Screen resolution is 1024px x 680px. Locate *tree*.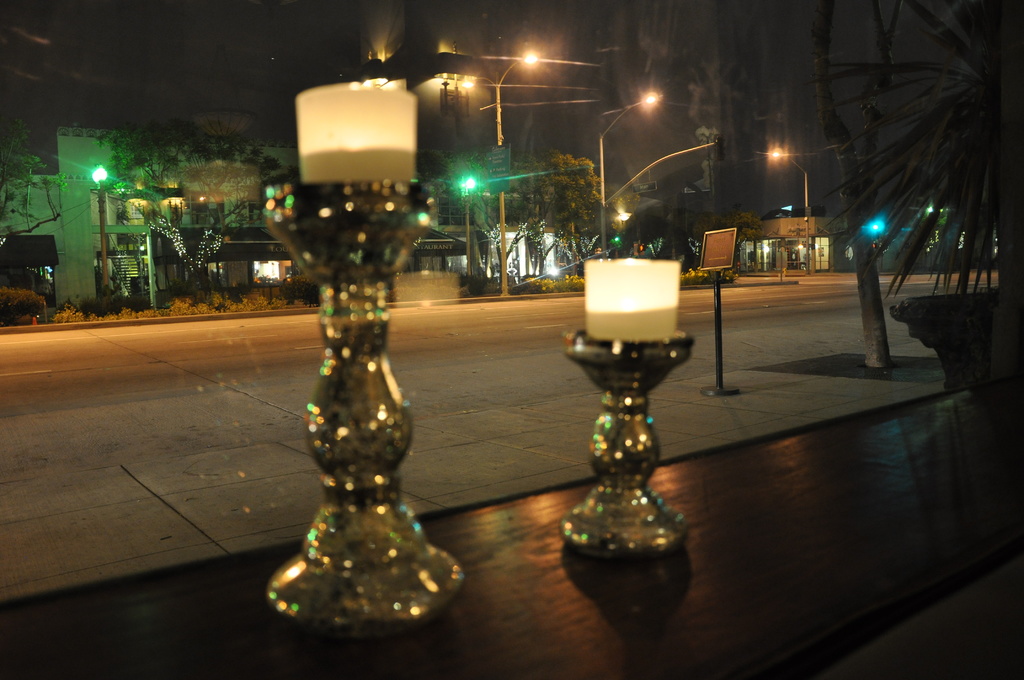
rect(0, 117, 73, 289).
